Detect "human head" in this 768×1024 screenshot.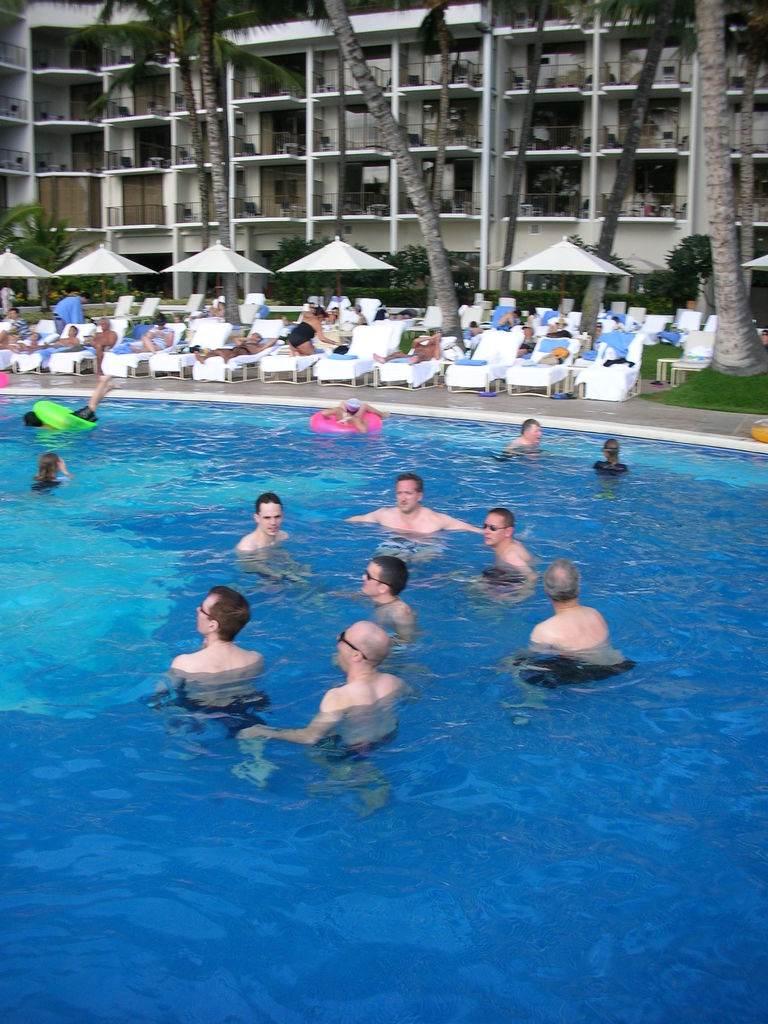
Detection: (x1=195, y1=586, x2=245, y2=641).
